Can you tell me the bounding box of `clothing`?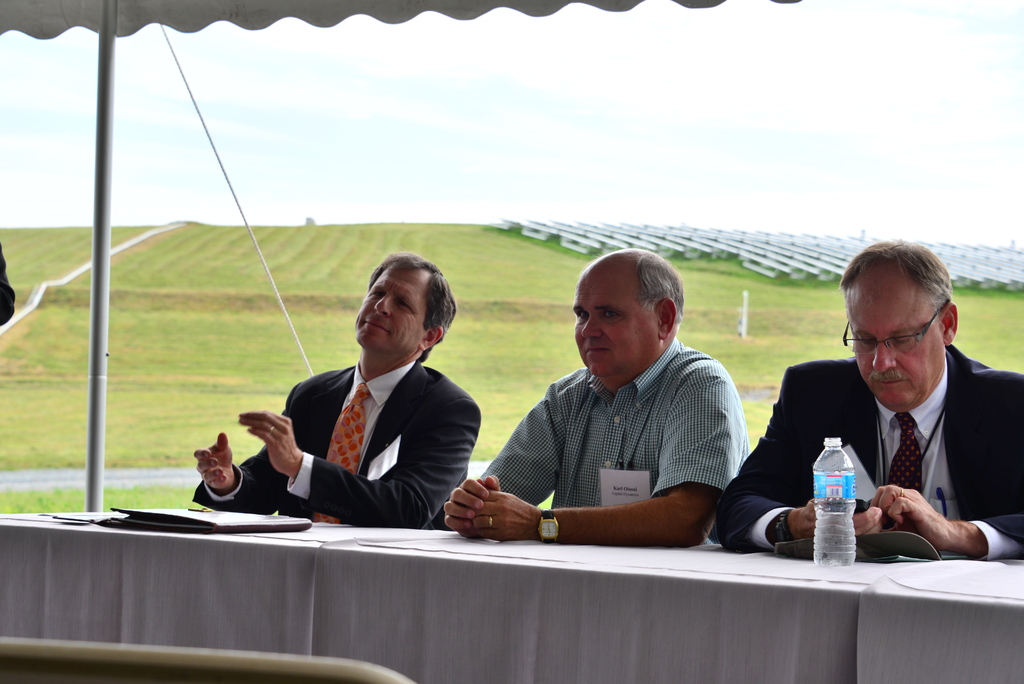
<box>712,336,1023,561</box>.
